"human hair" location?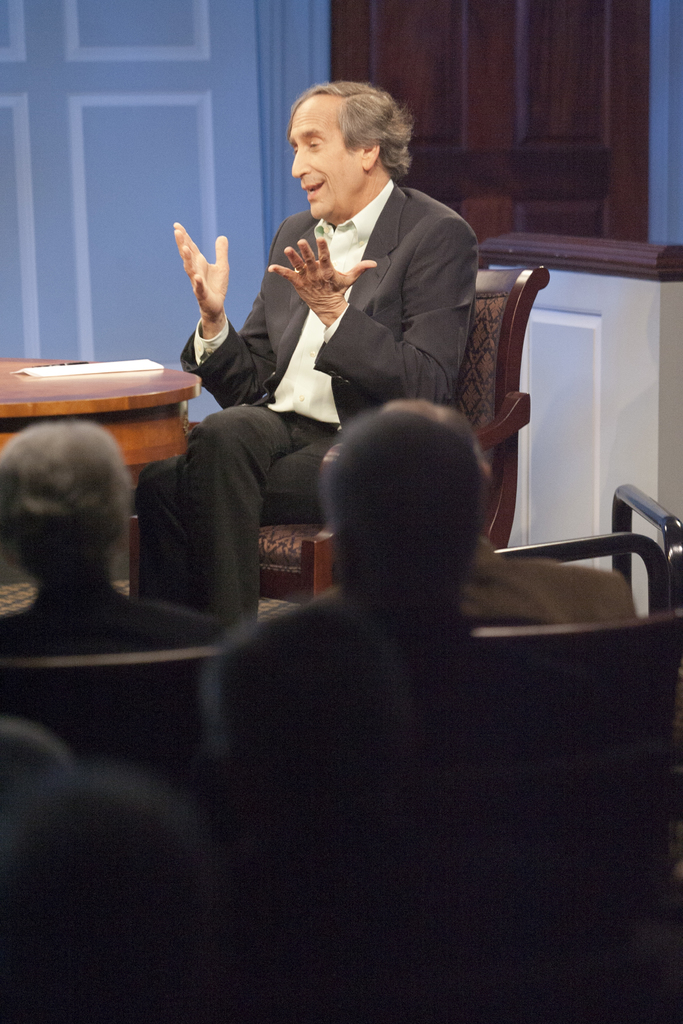
bbox=(287, 71, 415, 188)
